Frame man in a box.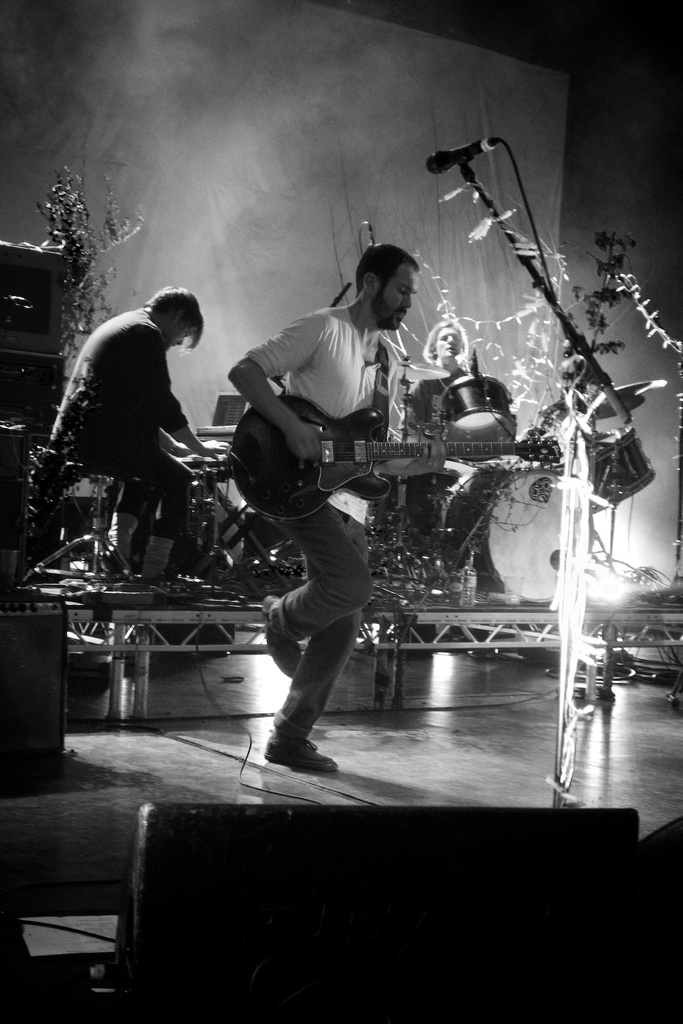
<box>221,238,506,778</box>.
